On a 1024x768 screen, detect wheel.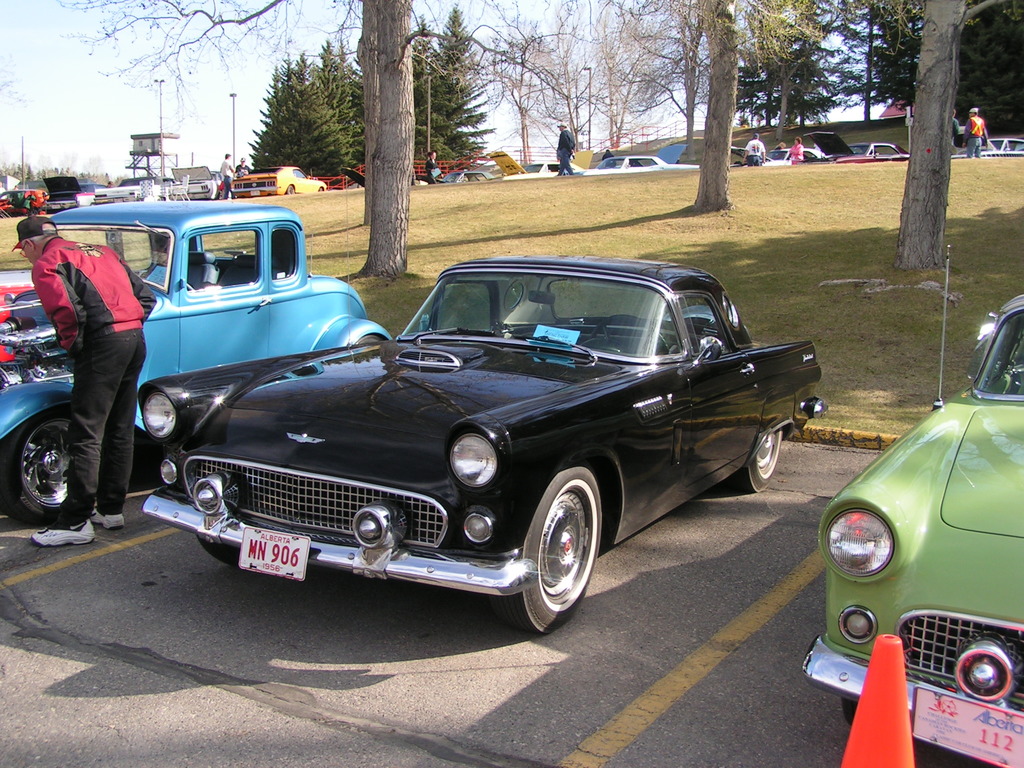
[0, 405, 104, 528].
